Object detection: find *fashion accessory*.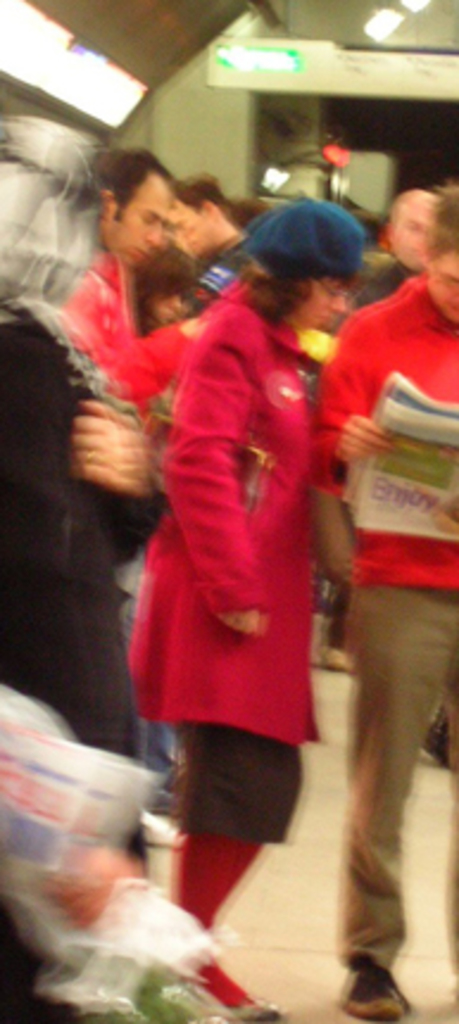
<box>340,962,414,1022</box>.
